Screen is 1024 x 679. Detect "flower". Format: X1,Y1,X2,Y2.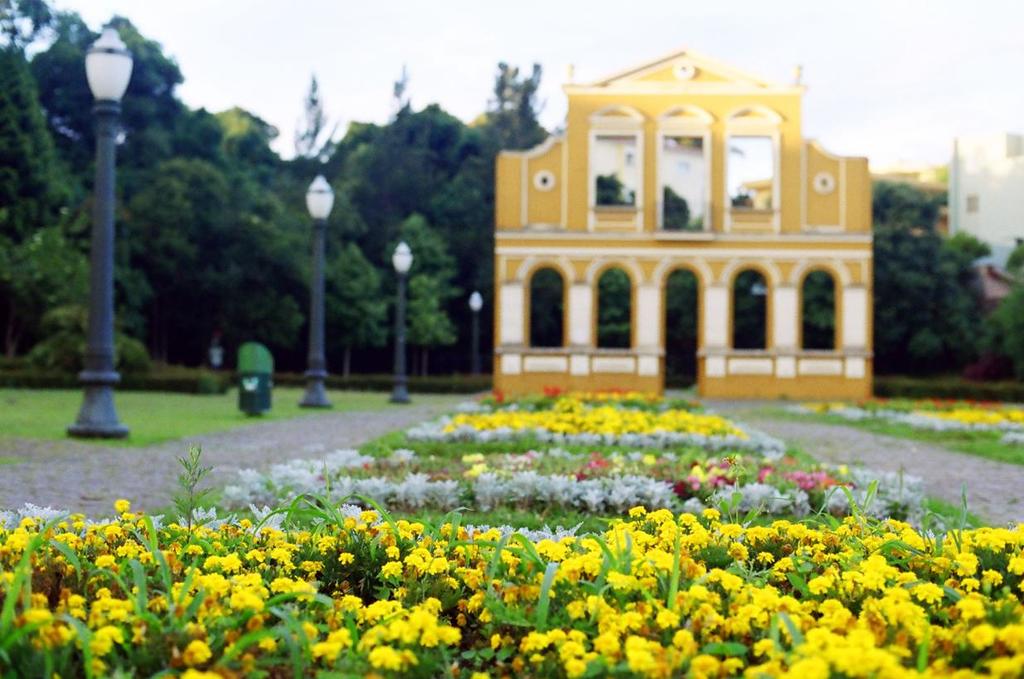
660,611,677,626.
